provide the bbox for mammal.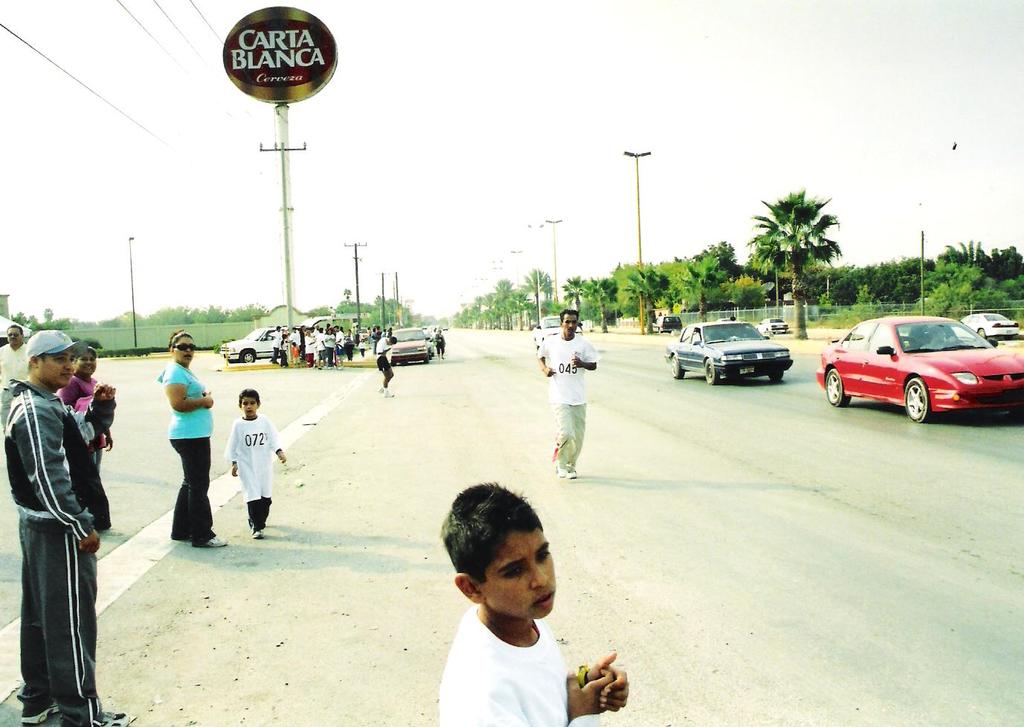
box(58, 336, 114, 467).
